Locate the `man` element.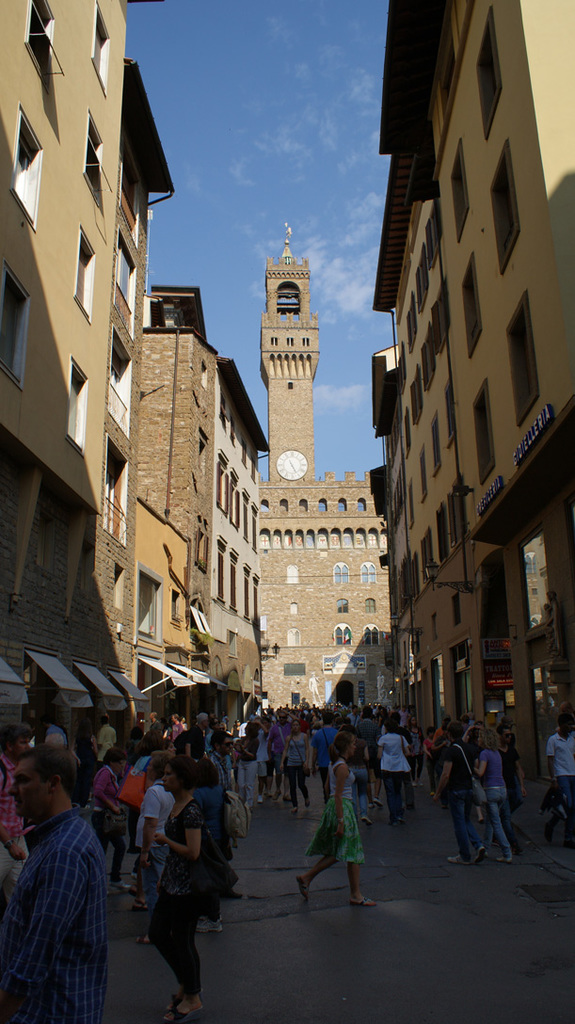
Element bbox: {"left": 92, "top": 713, "right": 115, "bottom": 768}.
